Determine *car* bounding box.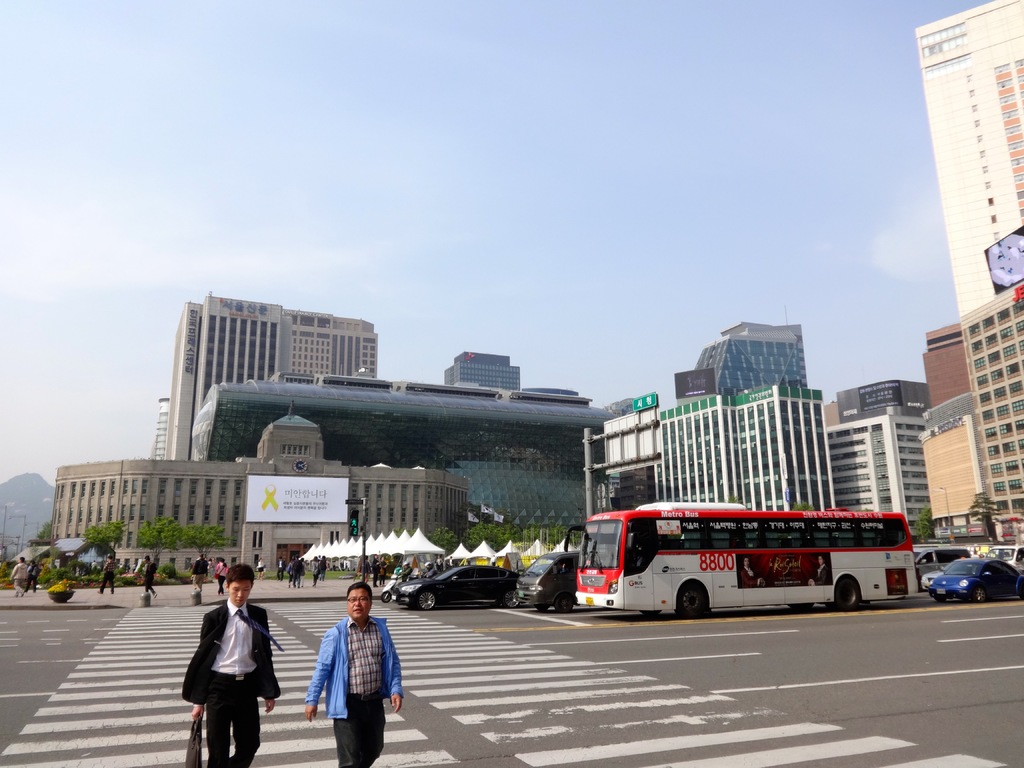
Determined: x1=390 y1=564 x2=520 y2=613.
